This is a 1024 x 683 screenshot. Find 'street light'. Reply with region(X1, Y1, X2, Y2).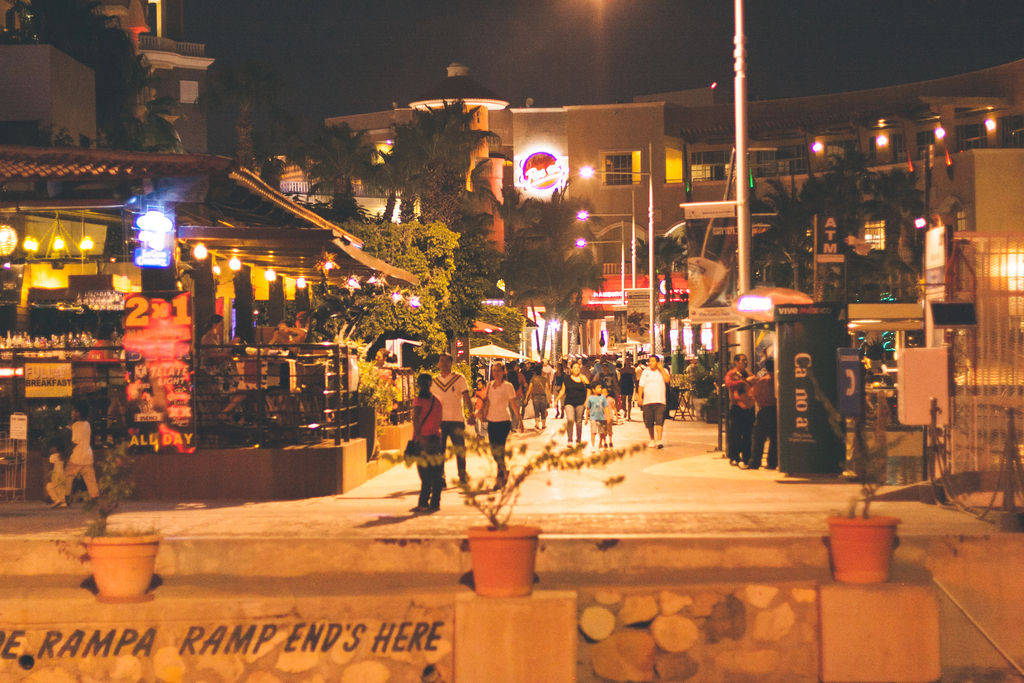
region(570, 188, 637, 289).
